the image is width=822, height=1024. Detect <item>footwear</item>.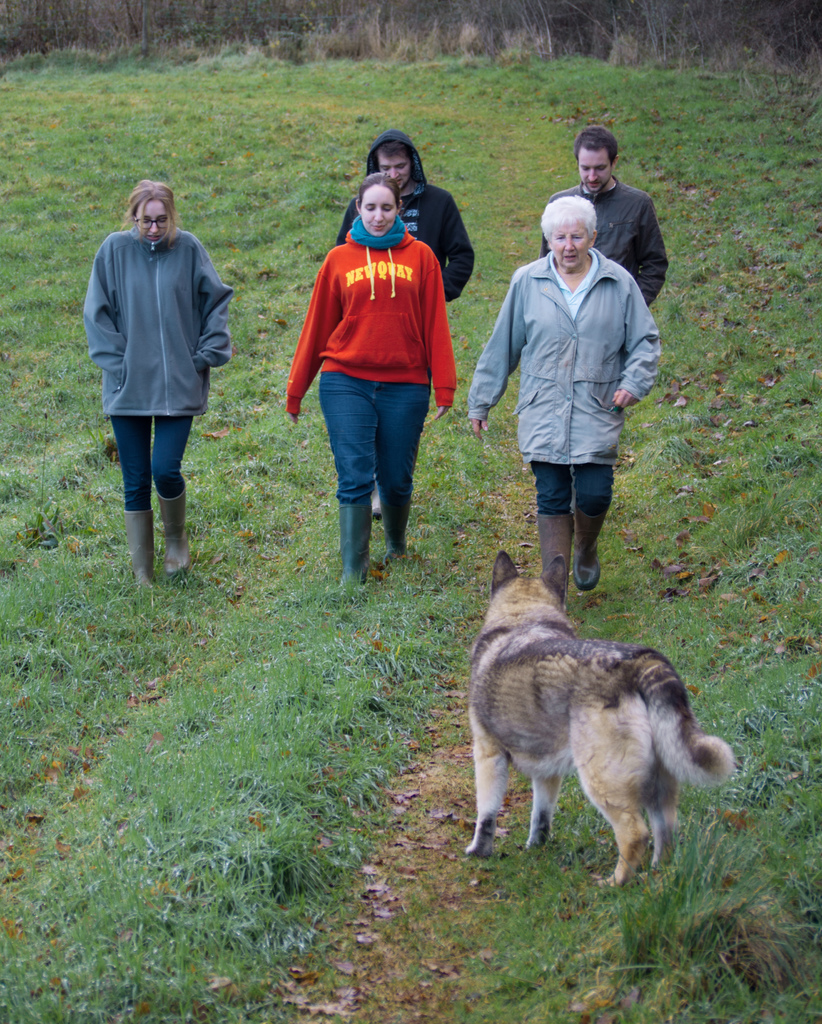
Detection: Rect(159, 474, 190, 572).
